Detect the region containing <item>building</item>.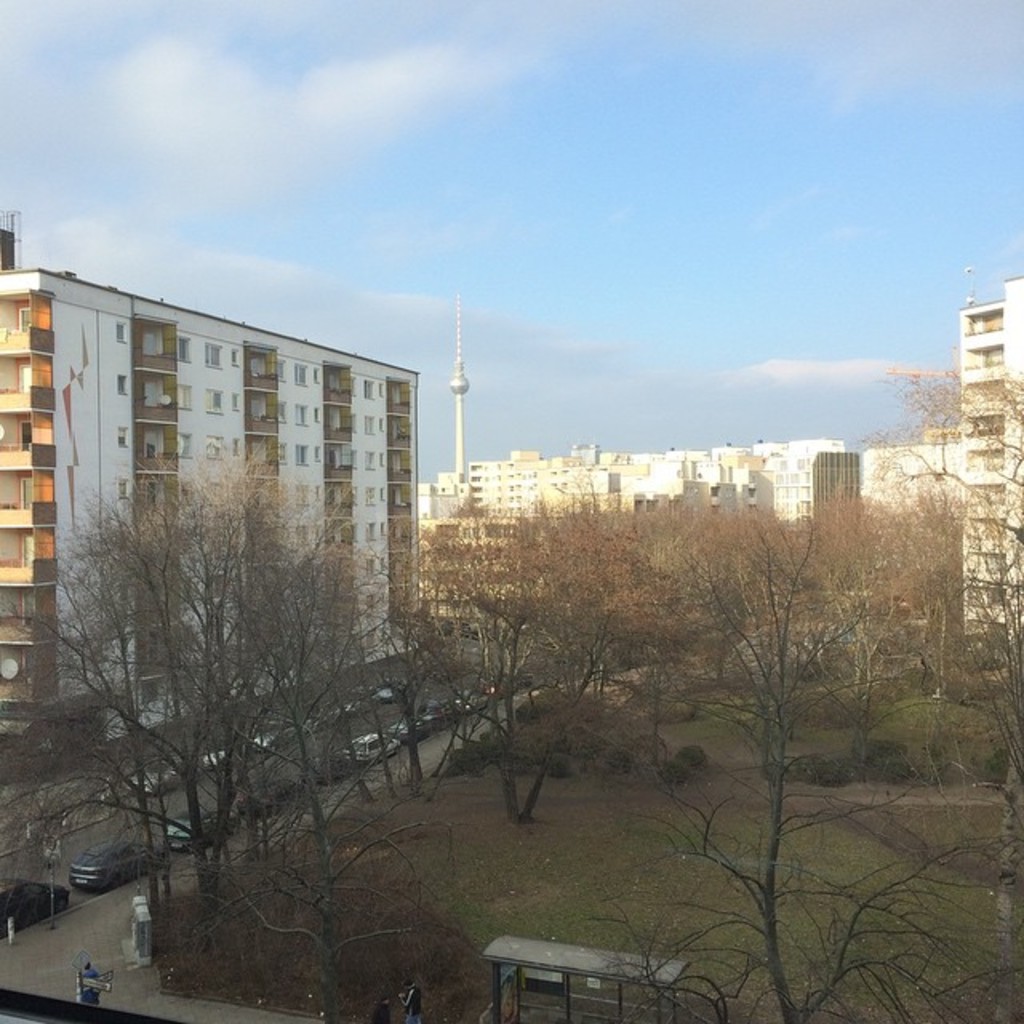
0 221 413 782.
